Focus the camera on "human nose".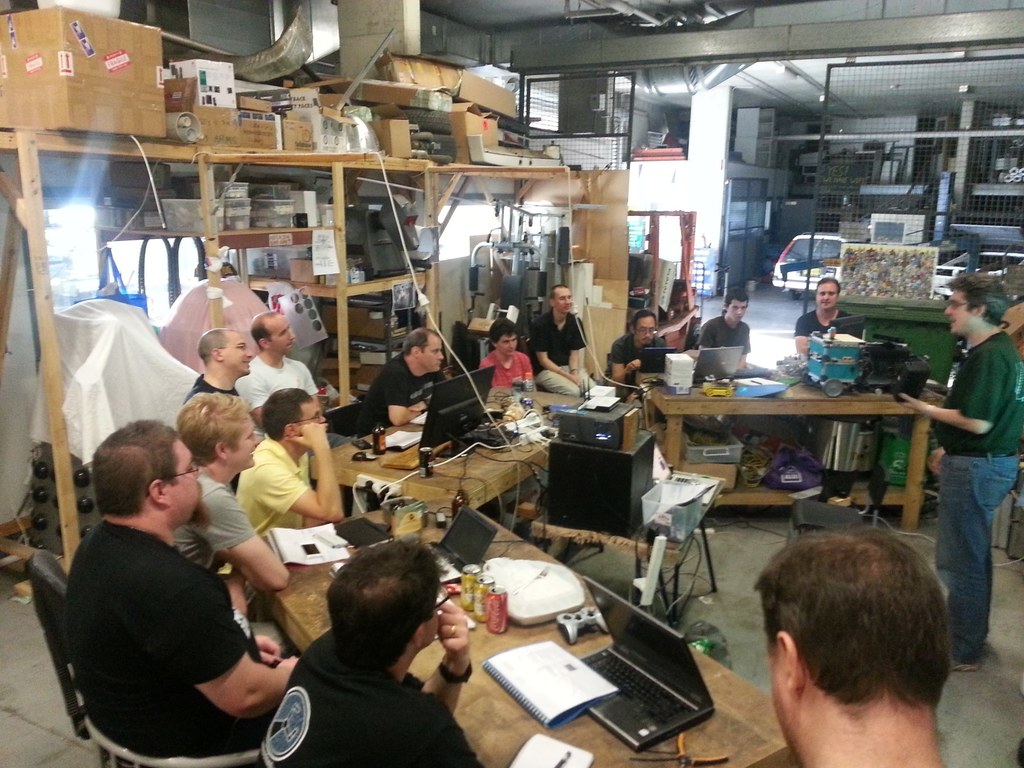
Focus region: select_region(509, 340, 515, 347).
